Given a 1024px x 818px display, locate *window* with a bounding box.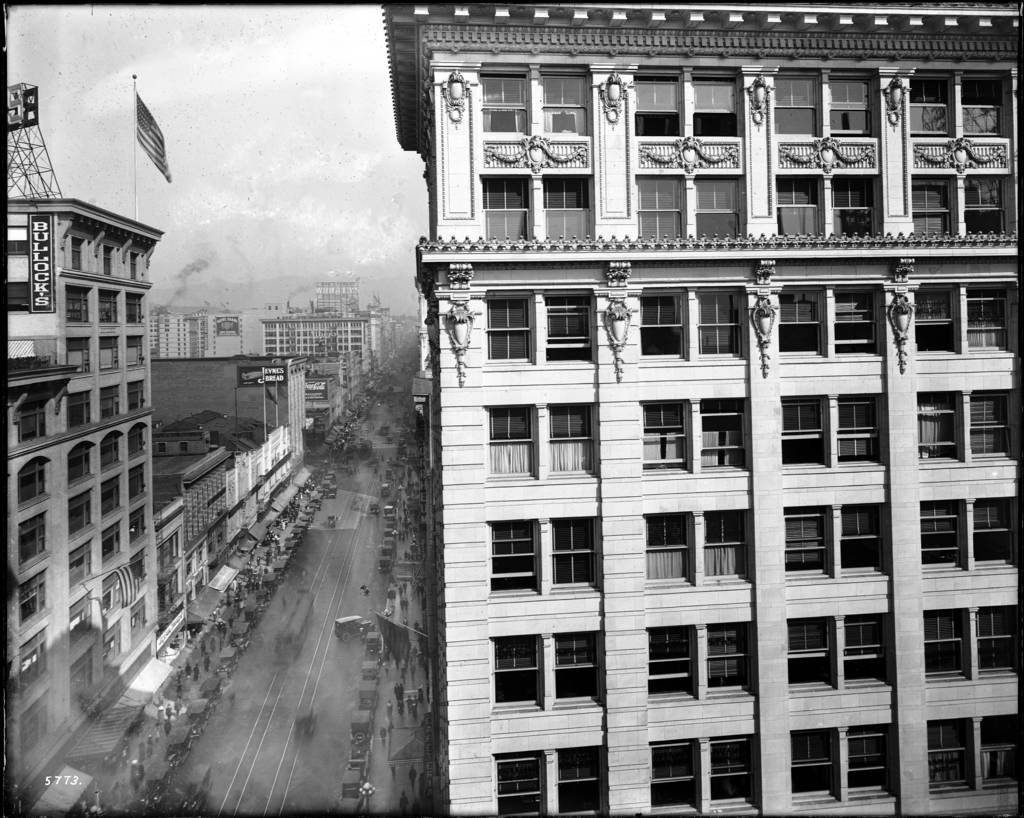
Located: [707, 737, 753, 810].
